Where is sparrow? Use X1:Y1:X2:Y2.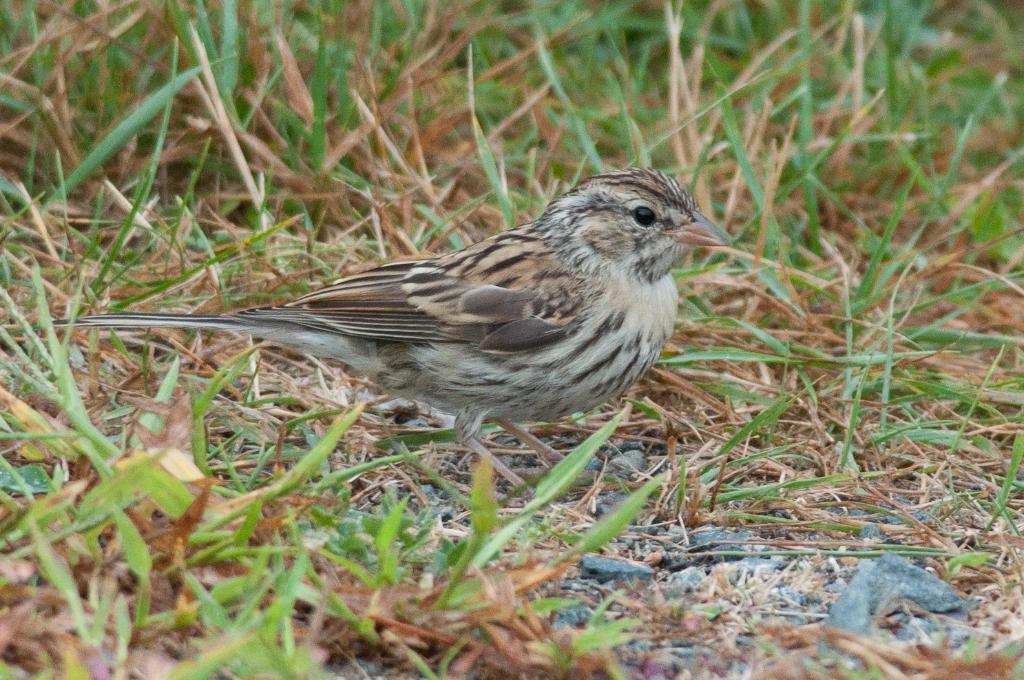
53:164:738:505.
